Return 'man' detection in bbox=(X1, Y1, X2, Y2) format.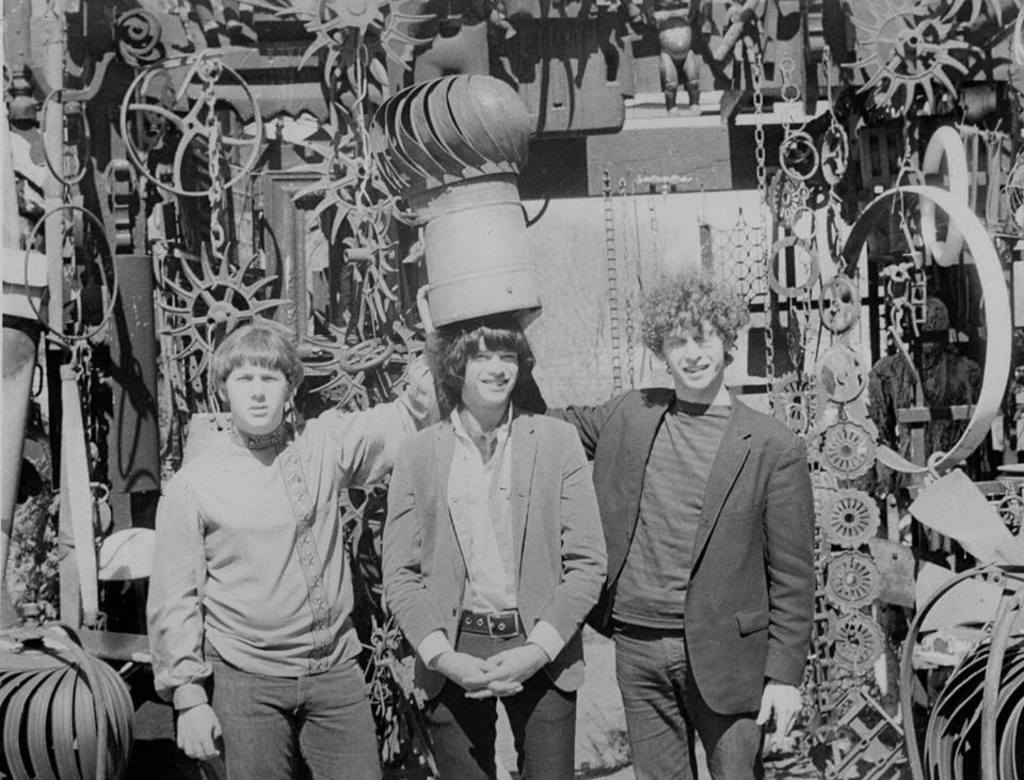
bbox=(147, 322, 439, 779).
